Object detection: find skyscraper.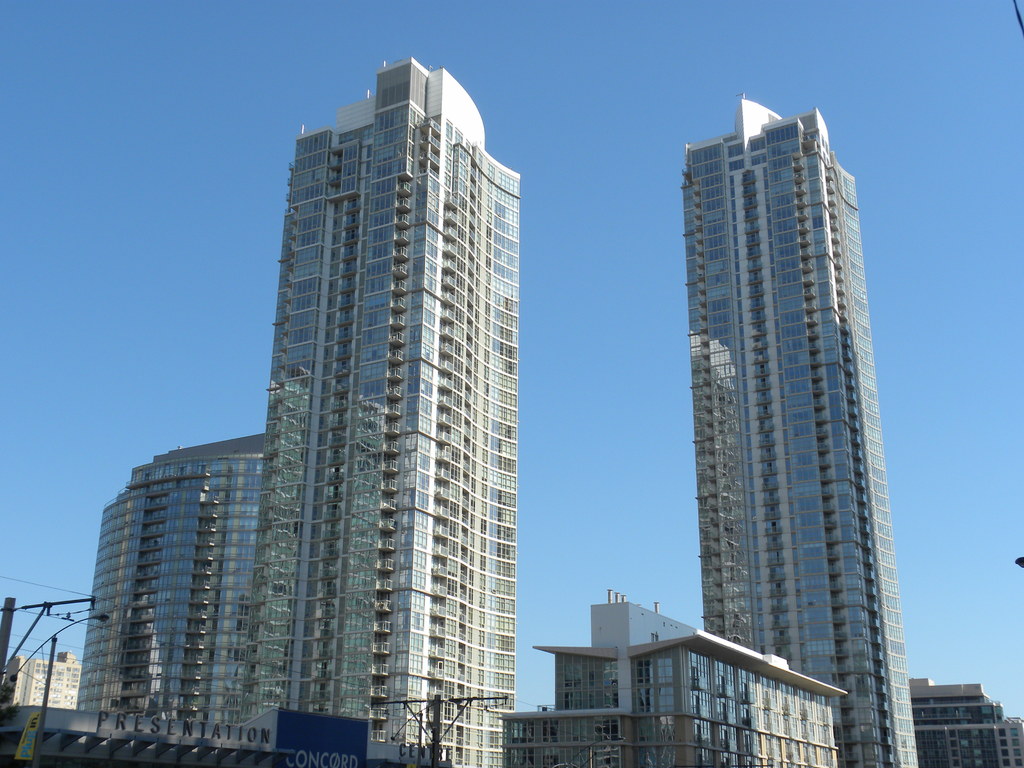
{"x1": 3, "y1": 648, "x2": 77, "y2": 709}.
